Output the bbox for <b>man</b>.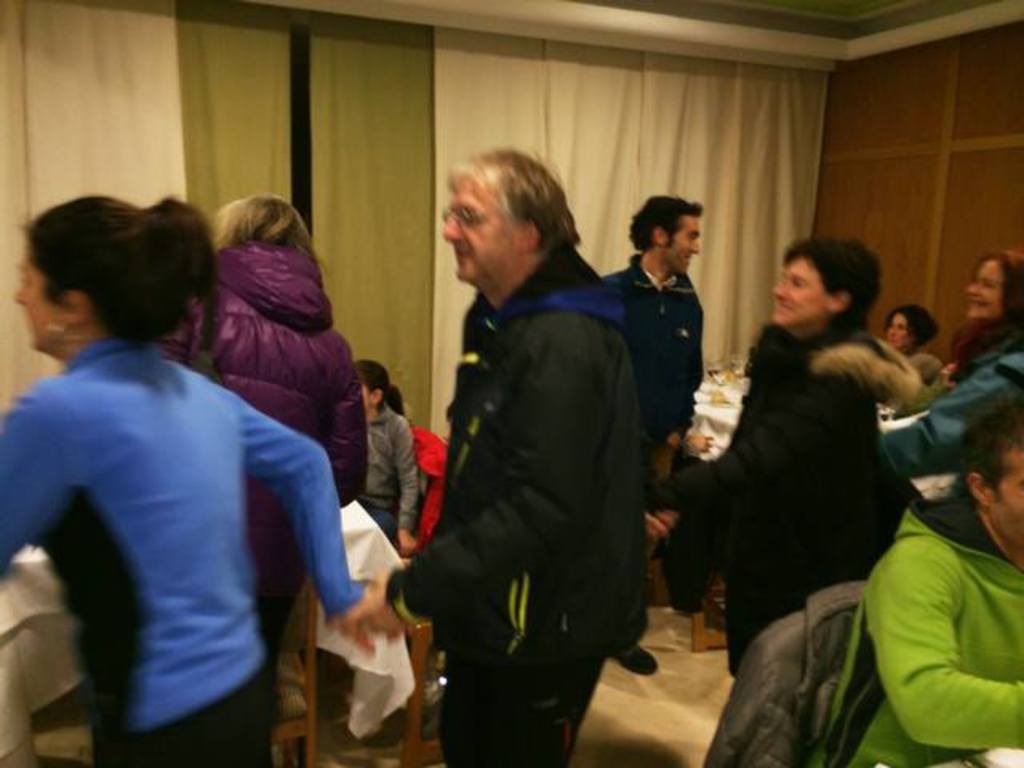
<box>395,142,680,750</box>.
